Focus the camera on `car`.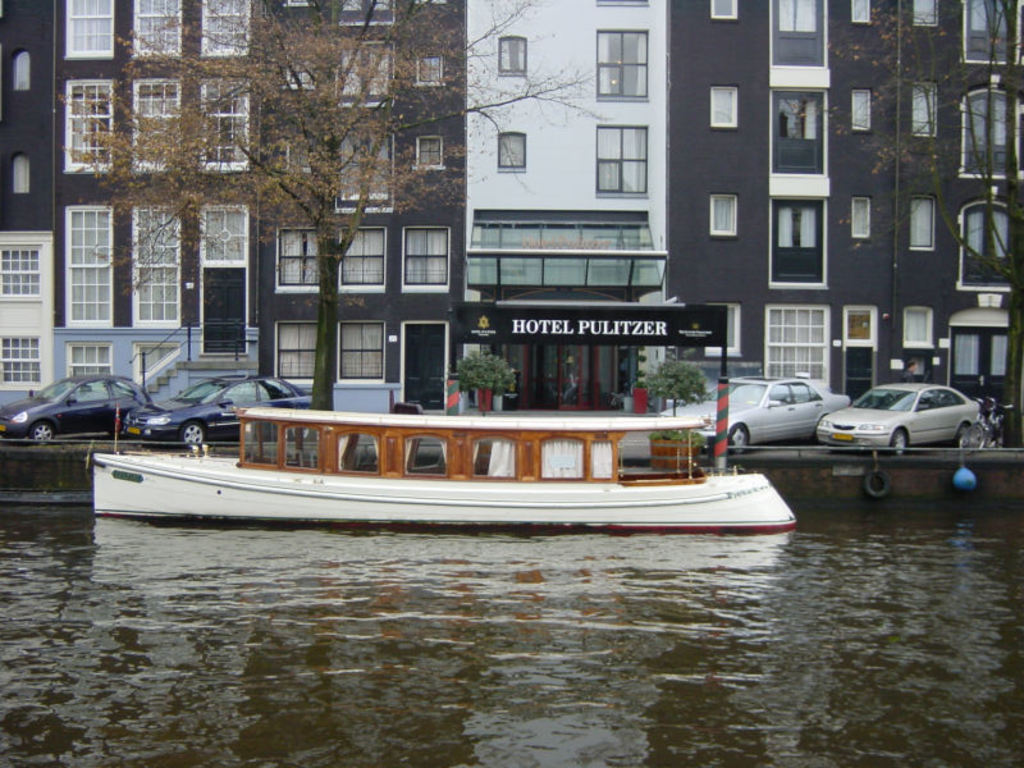
Focus region: [left=140, top=376, right=333, bottom=449].
